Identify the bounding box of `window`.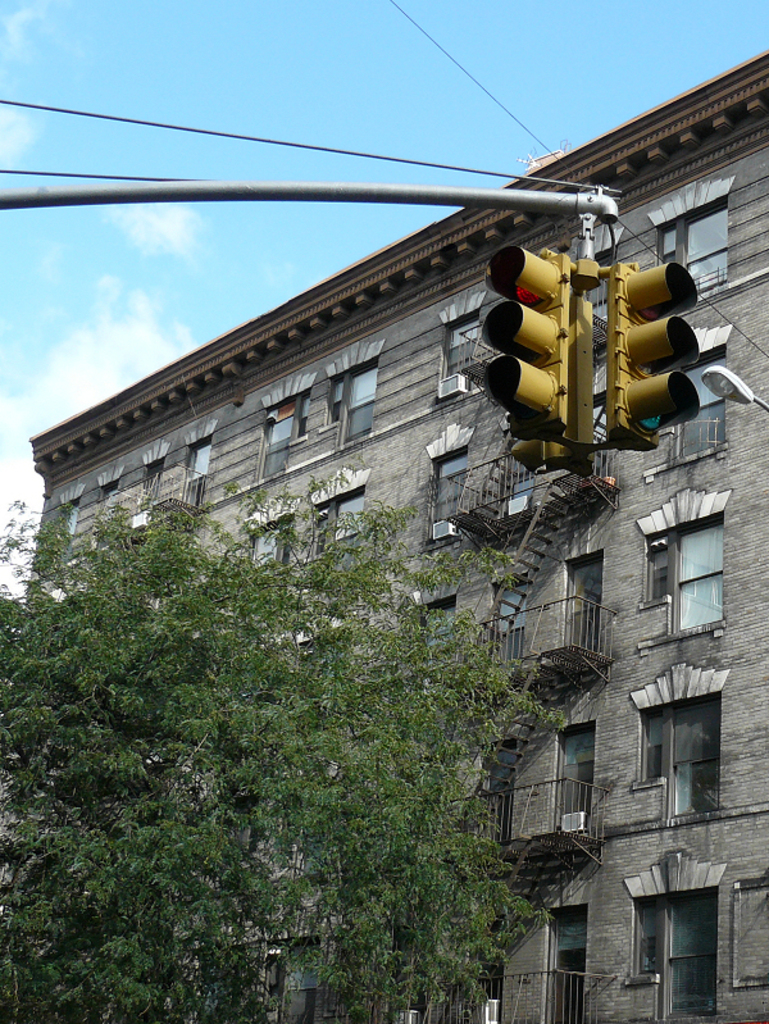
<box>649,327,732,458</box>.
